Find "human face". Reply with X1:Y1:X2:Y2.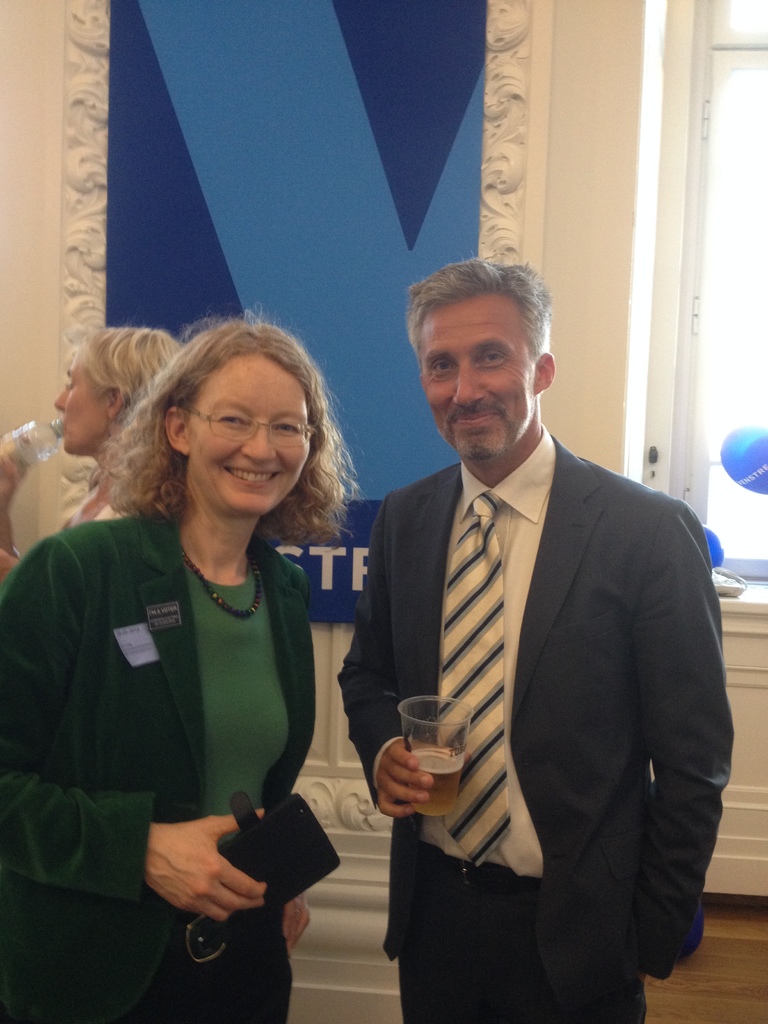
58:356:115:451.
